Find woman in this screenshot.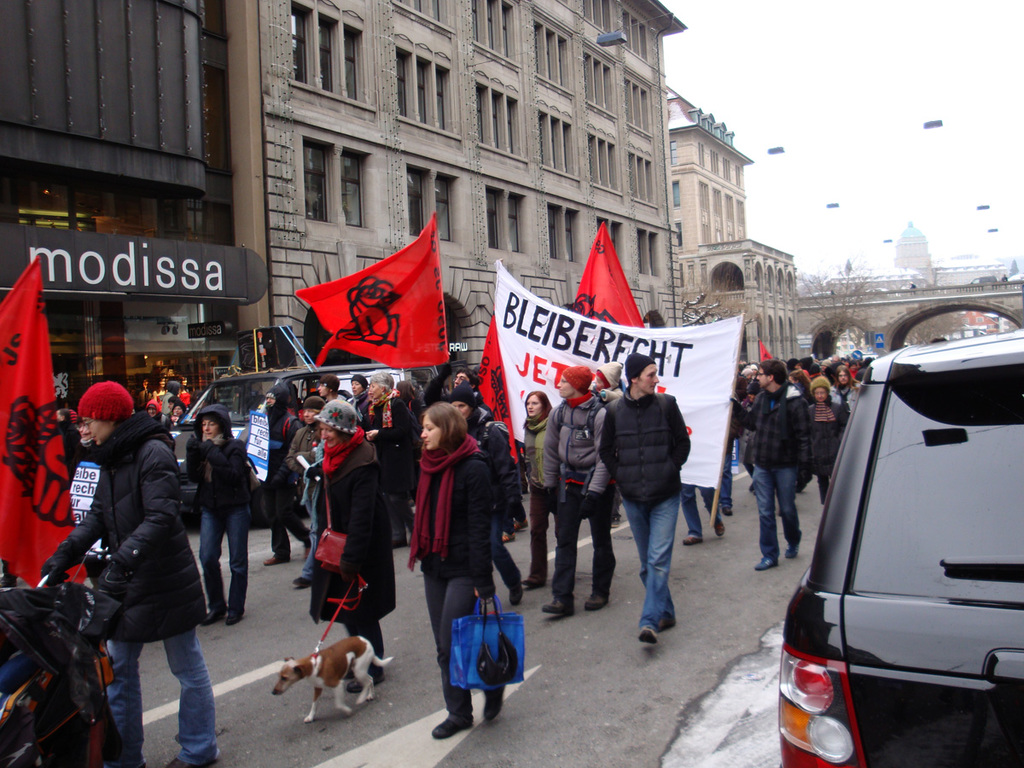
The bounding box for woman is {"x1": 48, "y1": 374, "x2": 230, "y2": 762}.
